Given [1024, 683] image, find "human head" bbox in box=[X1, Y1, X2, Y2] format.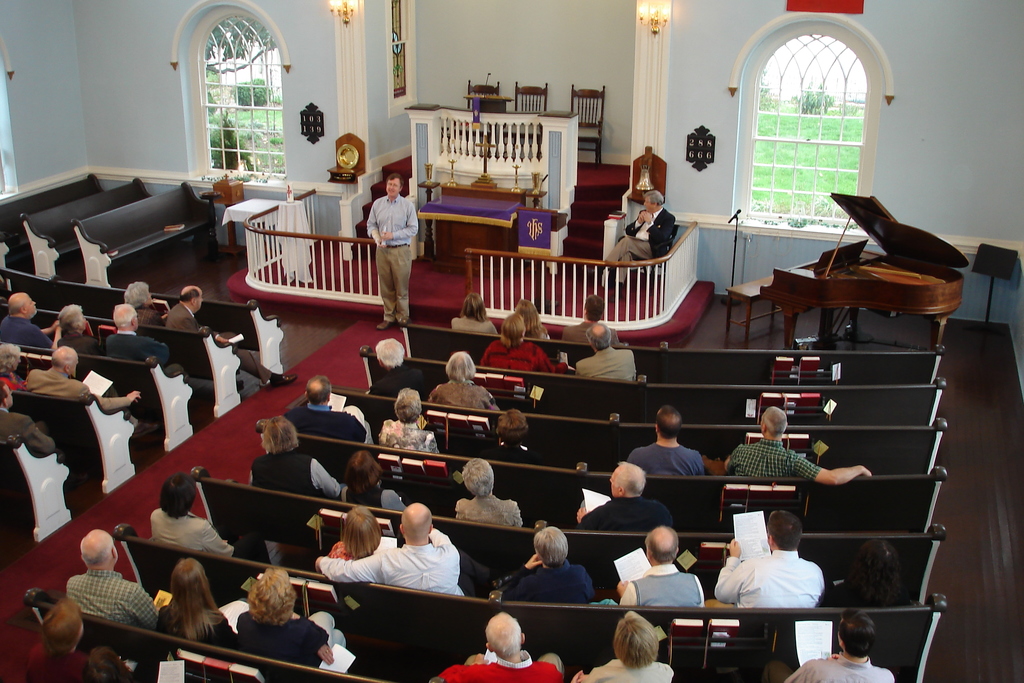
box=[8, 294, 37, 320].
